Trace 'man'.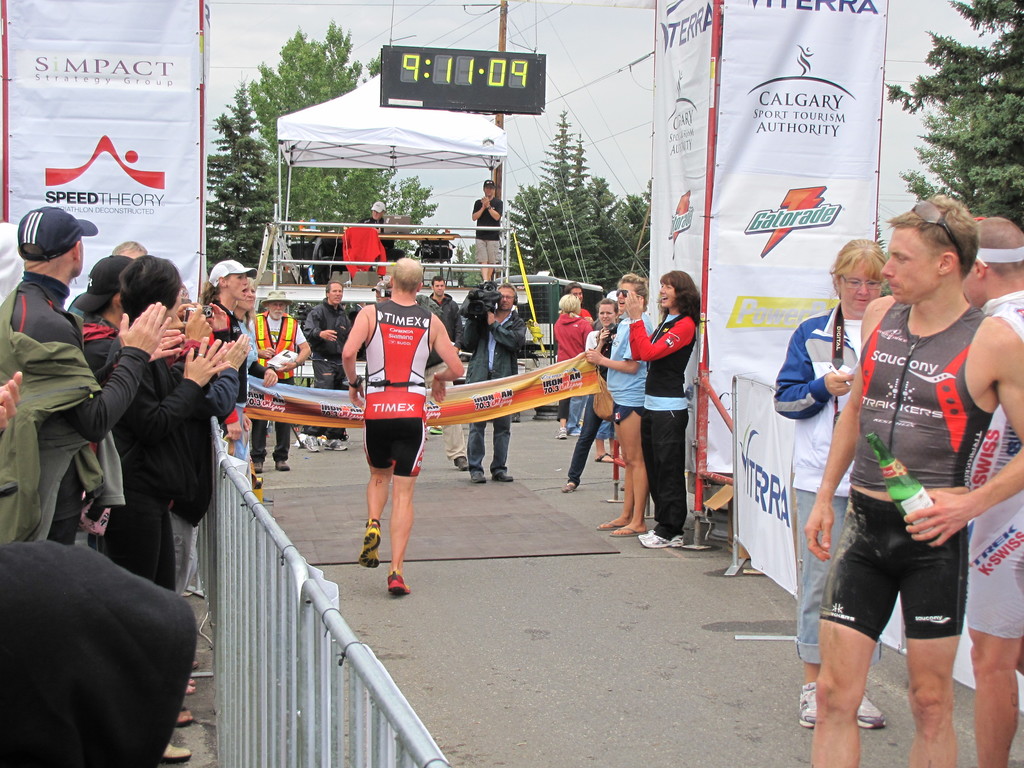
Traced to rect(353, 202, 388, 241).
